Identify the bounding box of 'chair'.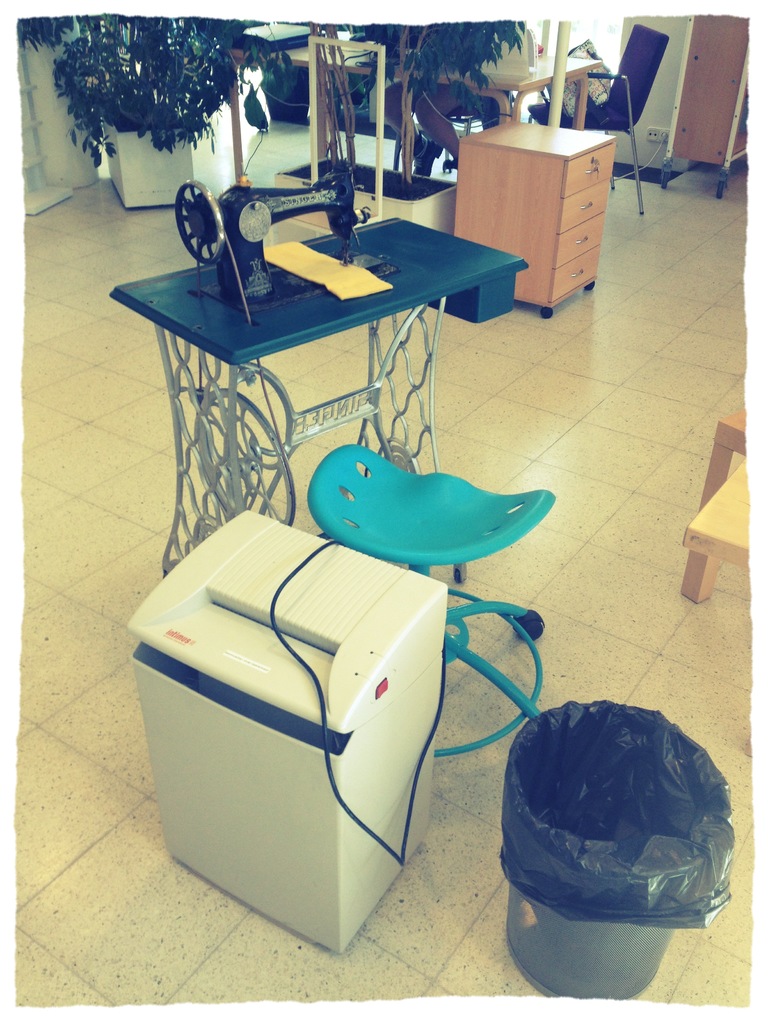
pyautogui.locateOnScreen(529, 29, 667, 207).
